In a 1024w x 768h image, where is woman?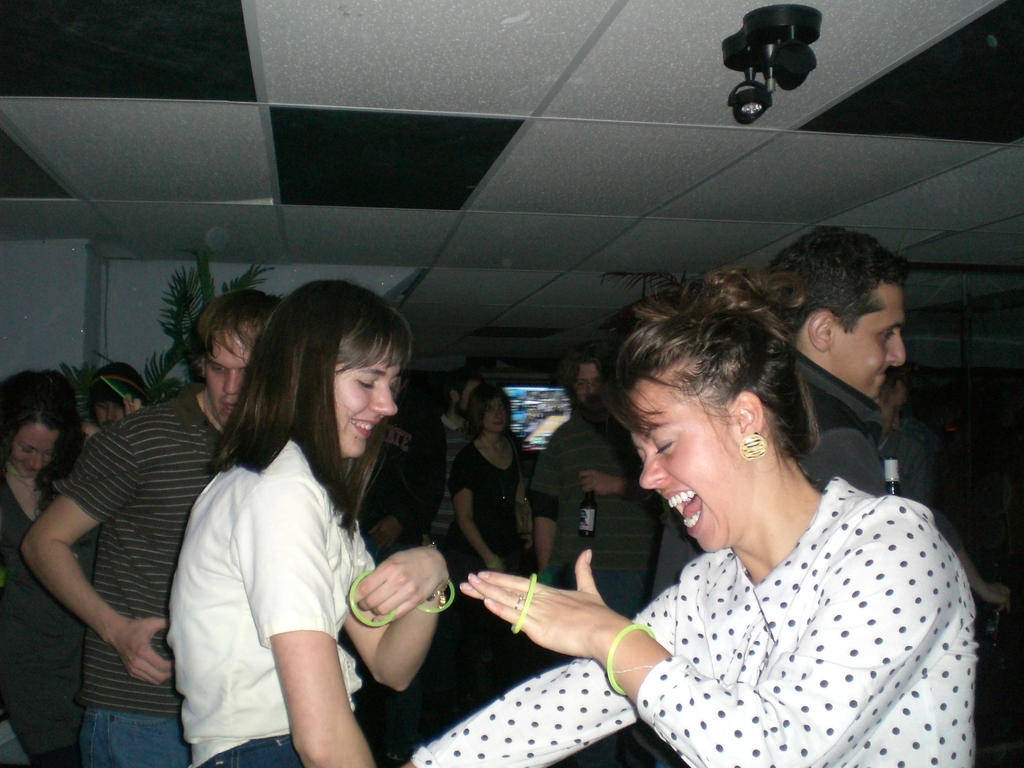
0, 345, 89, 767.
